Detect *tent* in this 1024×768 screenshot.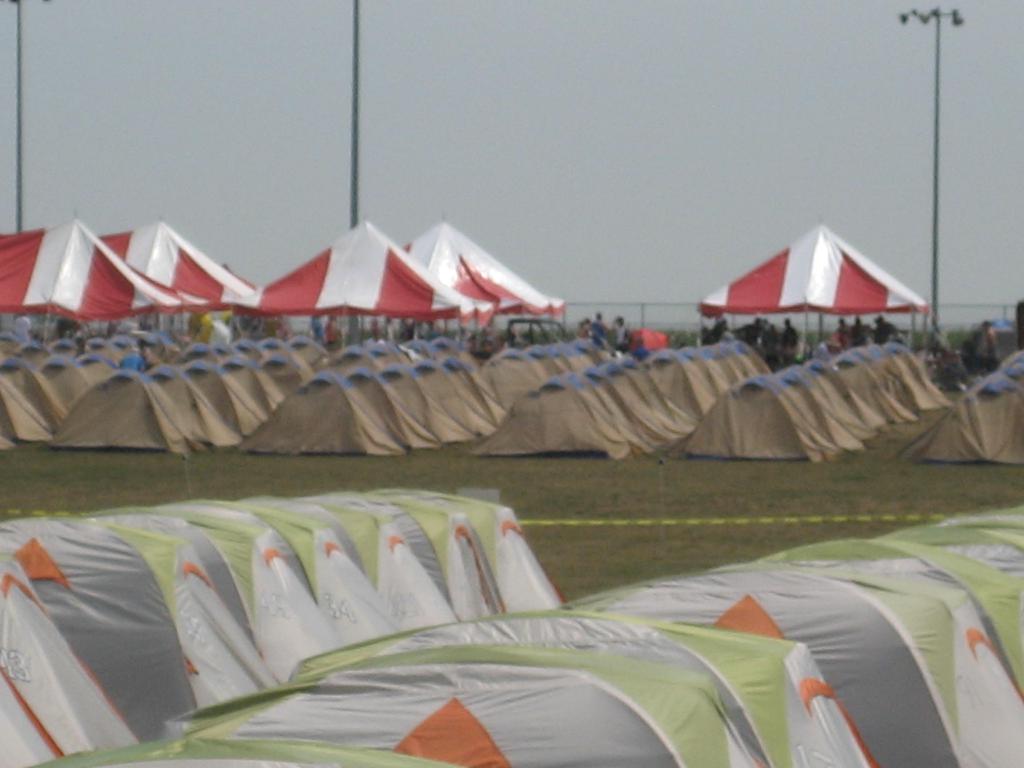
Detection: select_region(105, 220, 257, 368).
